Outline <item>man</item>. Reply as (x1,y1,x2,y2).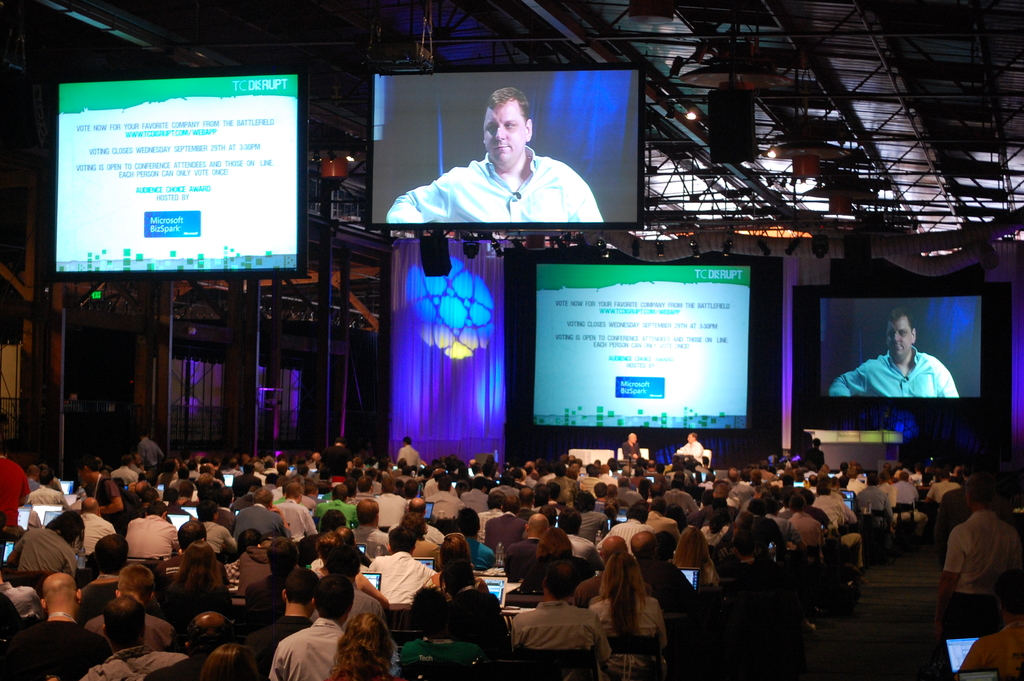
(0,565,114,680).
